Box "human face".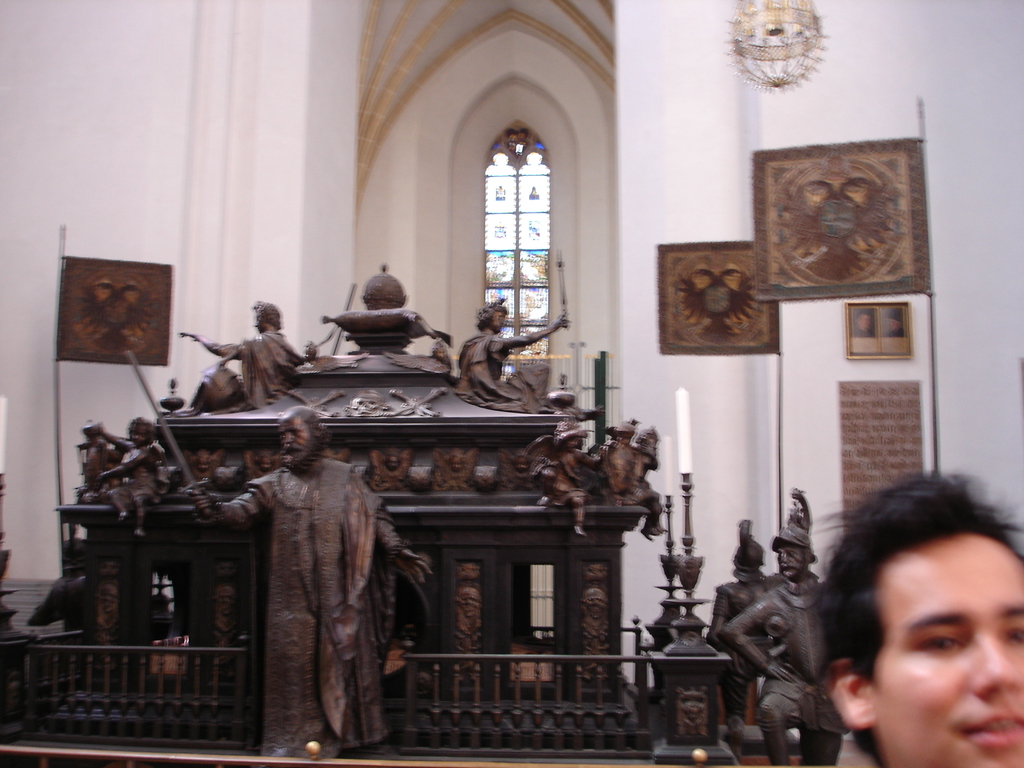
[x1=778, y1=540, x2=805, y2=578].
